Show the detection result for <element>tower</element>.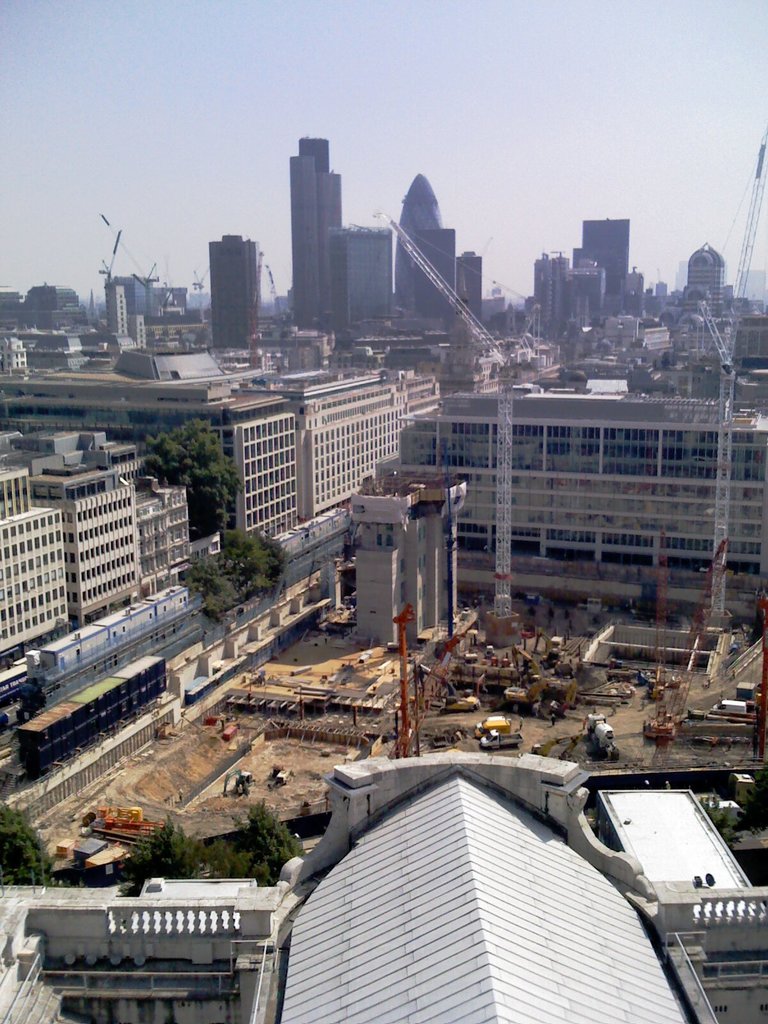
pyautogui.locateOnScreen(577, 214, 643, 325).
